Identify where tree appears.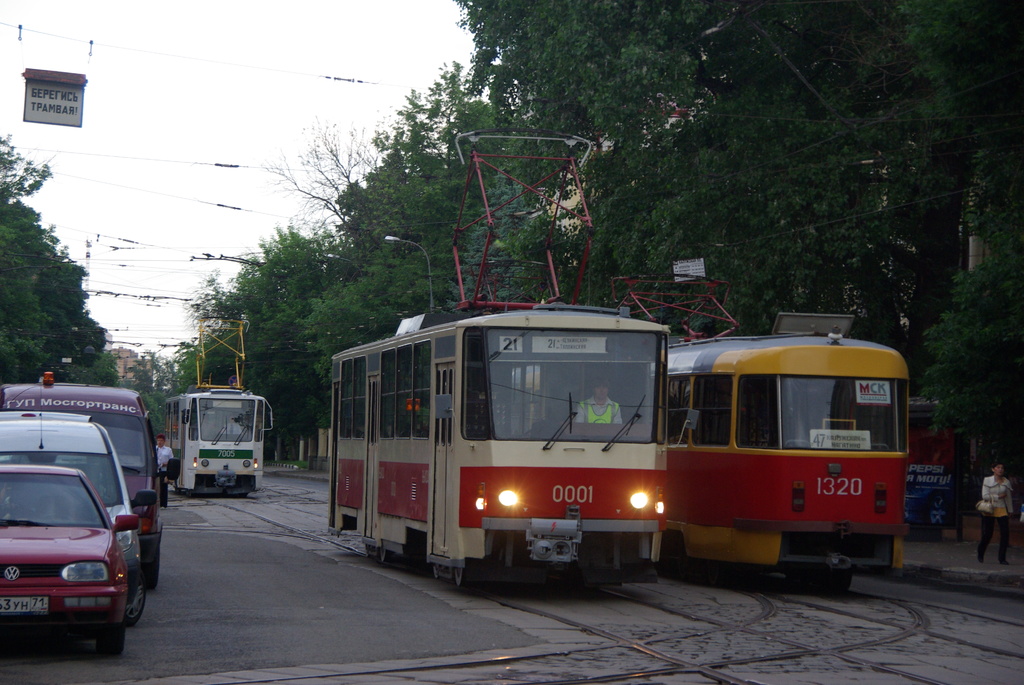
Appears at pyautogui.locateOnScreen(0, 132, 112, 389).
